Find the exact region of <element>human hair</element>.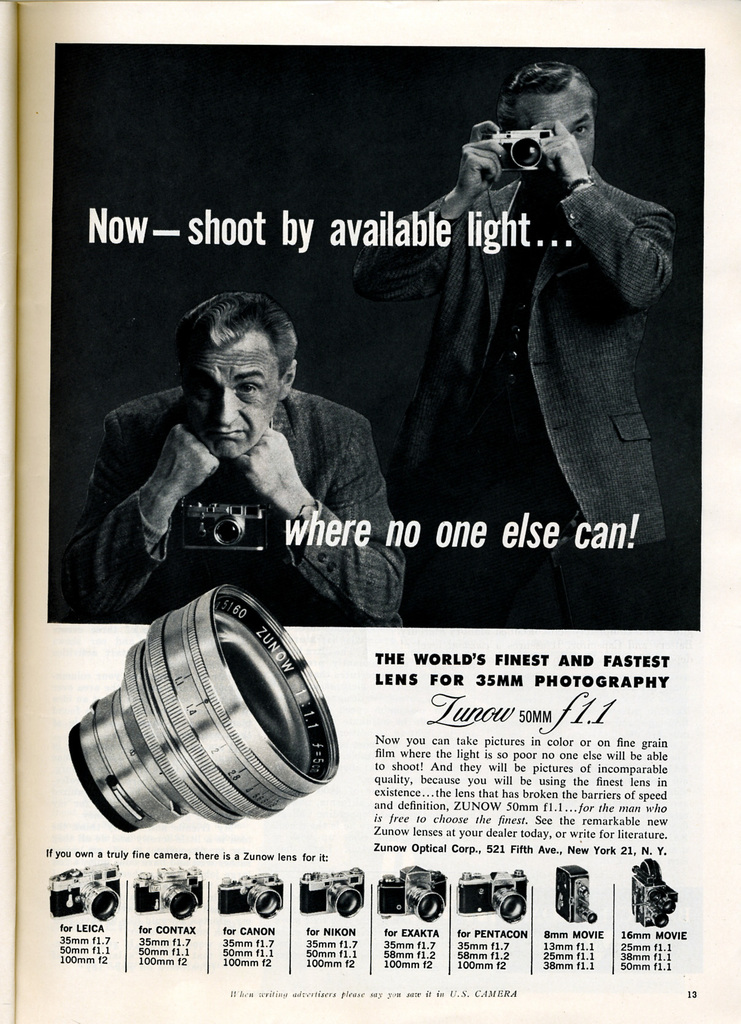
Exact region: {"left": 178, "top": 296, "right": 296, "bottom": 400}.
